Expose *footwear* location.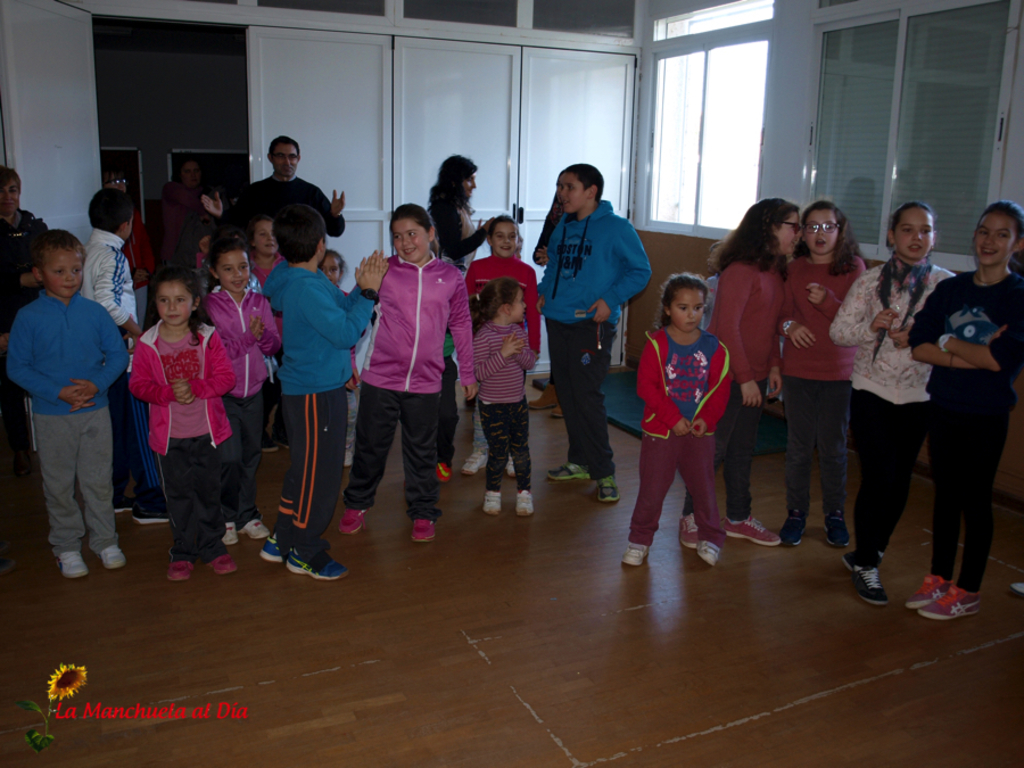
Exposed at {"left": 1009, "top": 580, "right": 1023, "bottom": 598}.
